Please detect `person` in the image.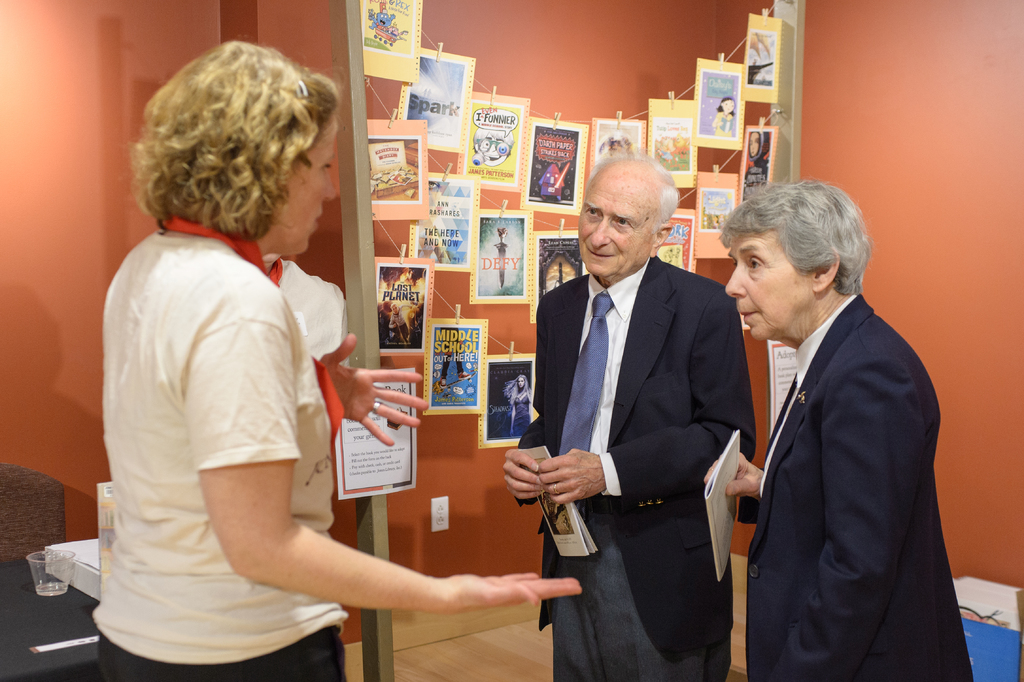
region(745, 131, 770, 187).
